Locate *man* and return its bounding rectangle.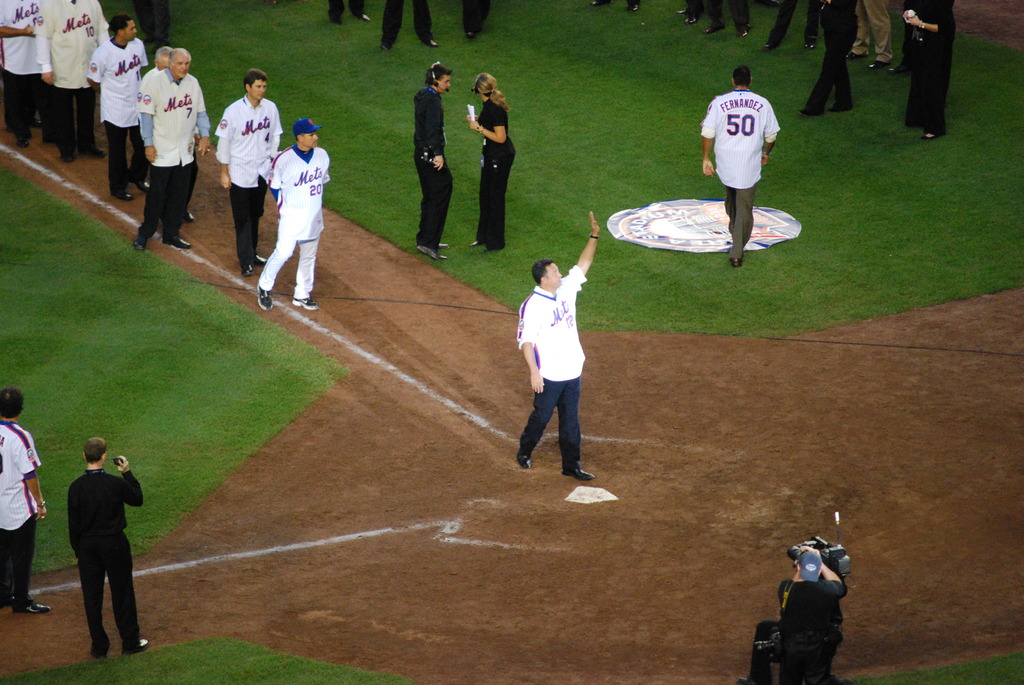
(x1=260, y1=116, x2=328, y2=306).
